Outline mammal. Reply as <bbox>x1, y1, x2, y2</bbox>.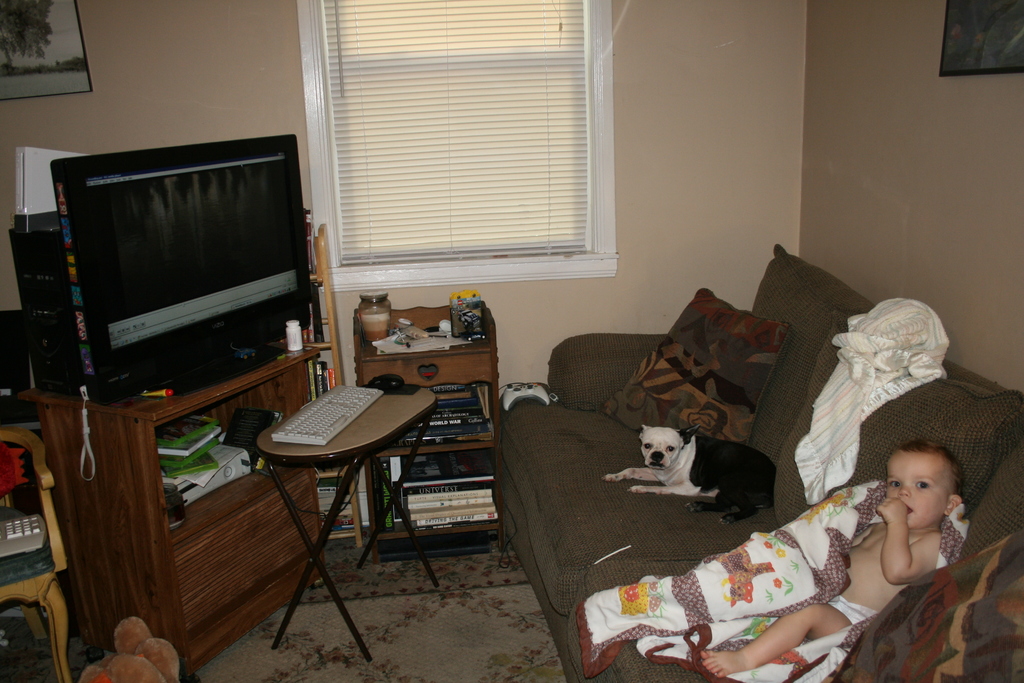
<bbox>601, 420, 779, 525</bbox>.
